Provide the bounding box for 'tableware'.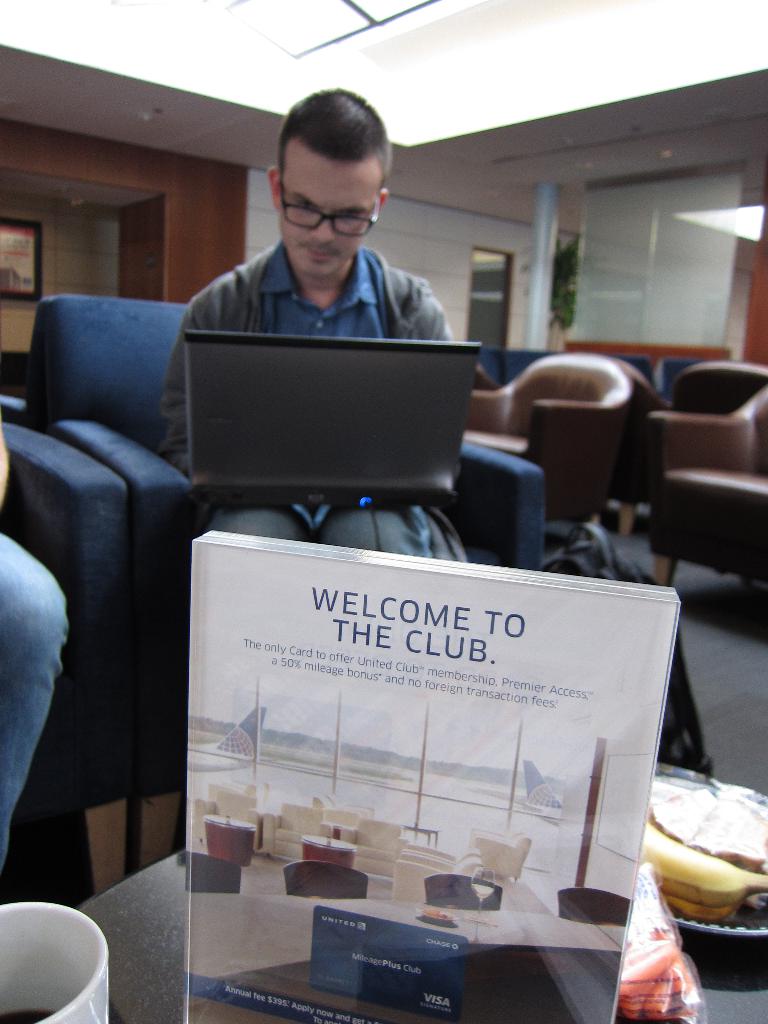
bbox(656, 762, 767, 939).
